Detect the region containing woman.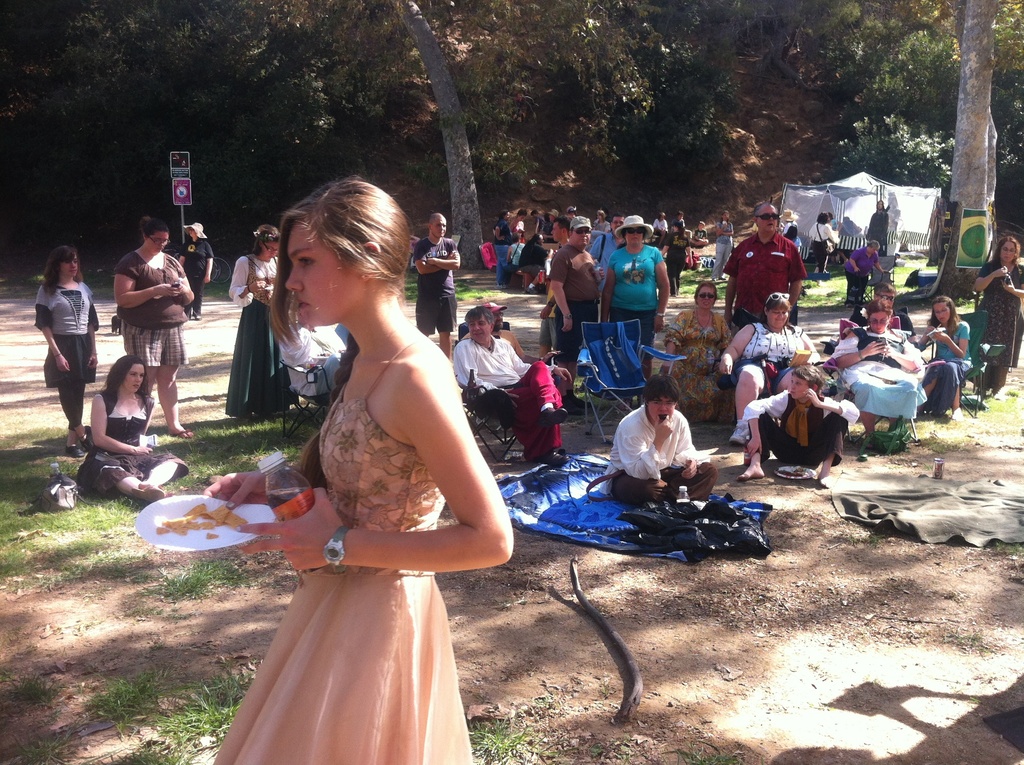
720,293,822,442.
